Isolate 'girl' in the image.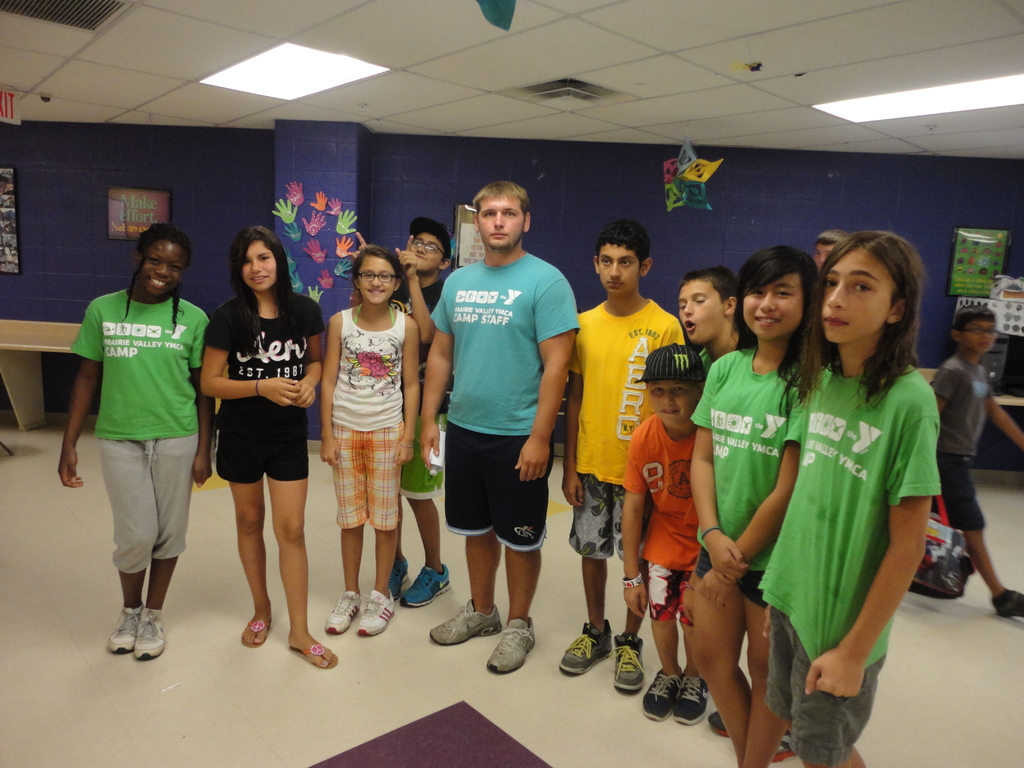
Isolated region: (x1=760, y1=227, x2=938, y2=767).
